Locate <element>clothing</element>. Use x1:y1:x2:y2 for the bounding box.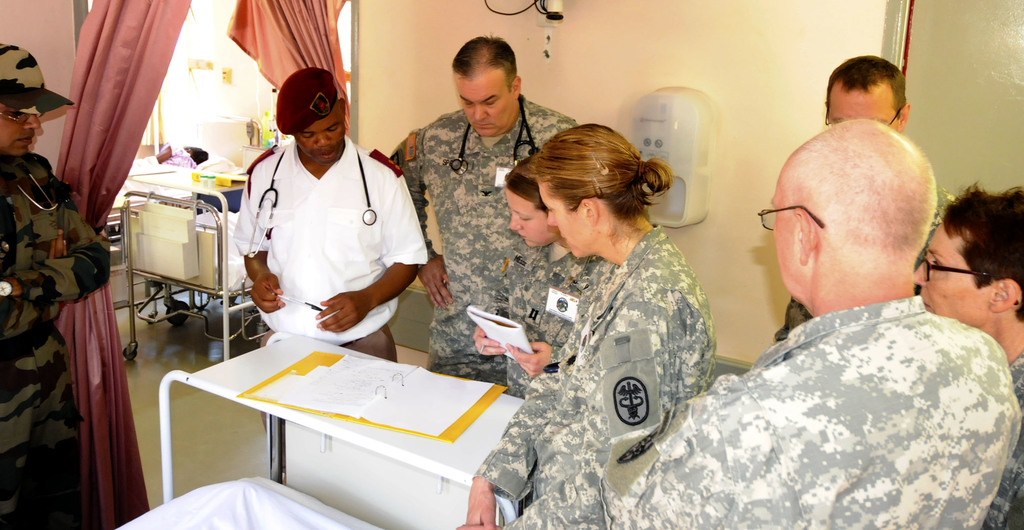
615:299:1020:529.
